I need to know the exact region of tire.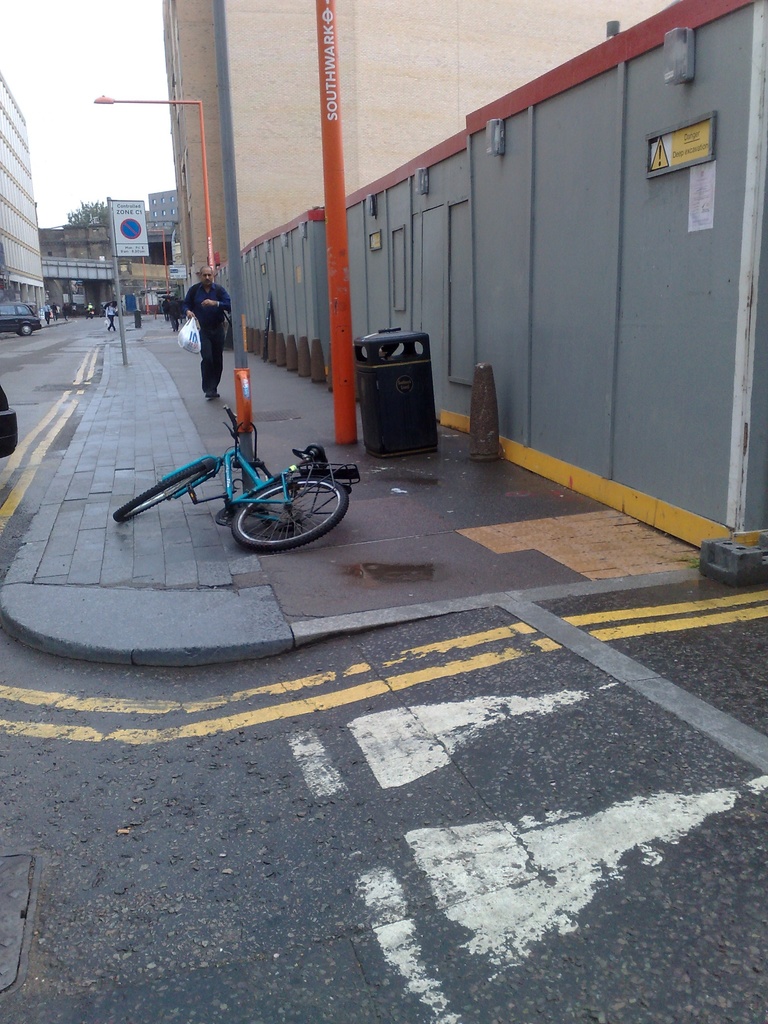
Region: BBox(109, 456, 223, 521).
